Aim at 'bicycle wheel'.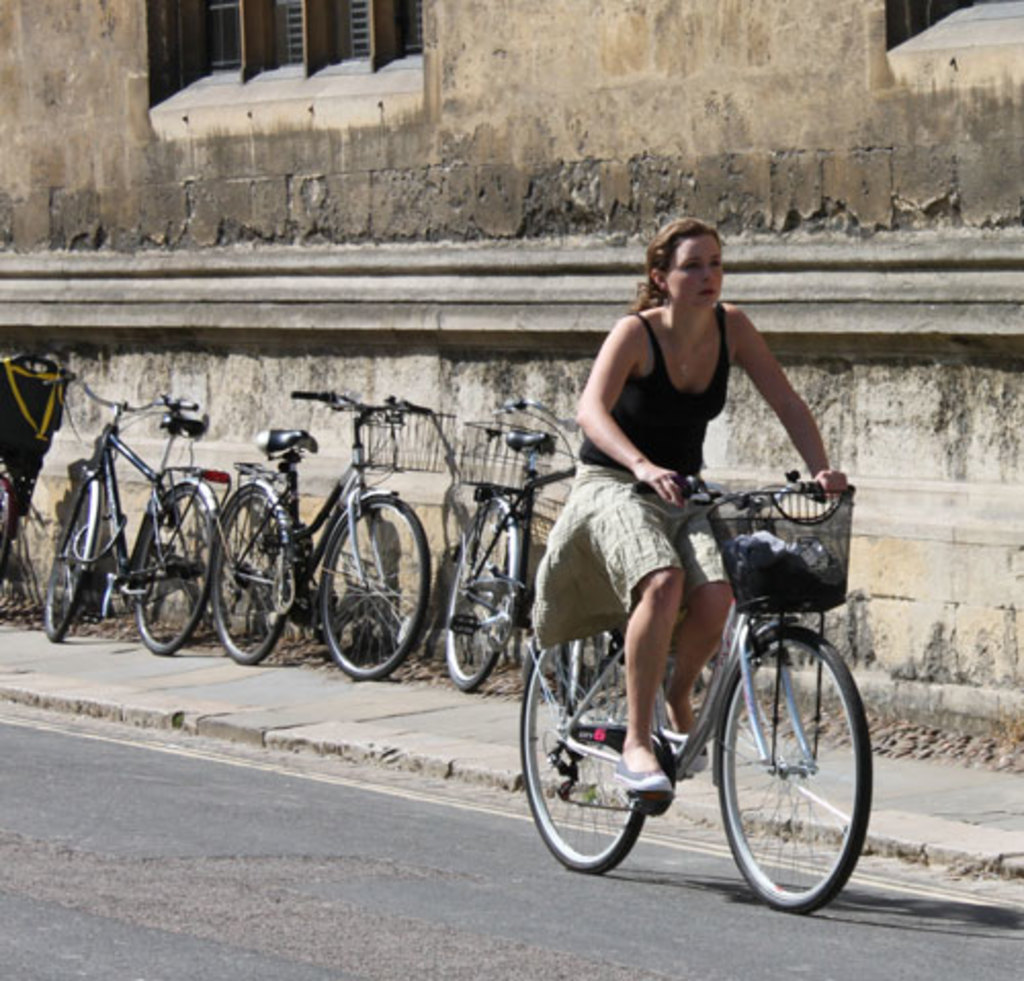
Aimed at pyautogui.locateOnScreen(203, 475, 295, 678).
